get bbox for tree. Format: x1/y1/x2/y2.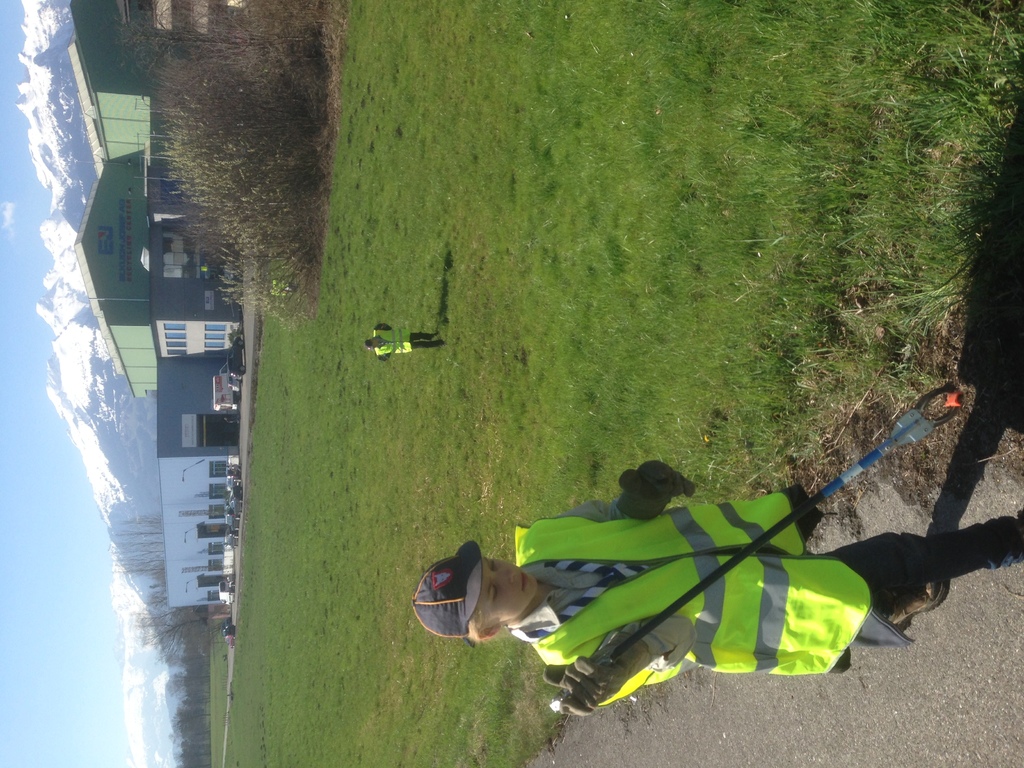
117/513/168/584.
